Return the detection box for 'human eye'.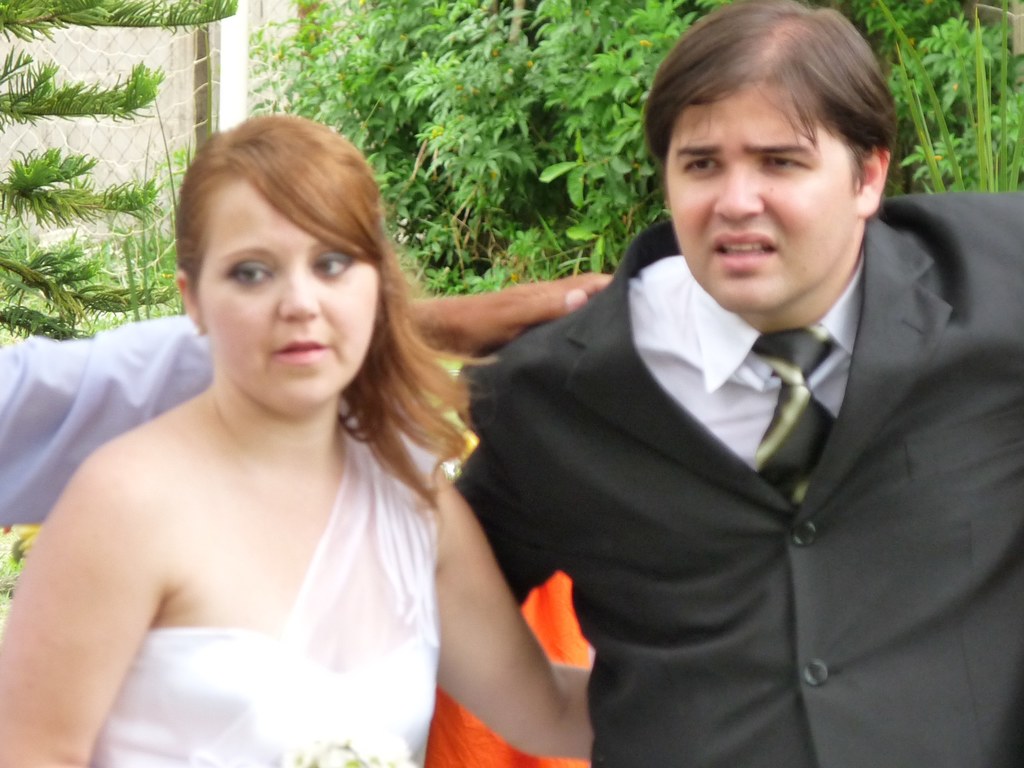
(x1=763, y1=156, x2=802, y2=169).
